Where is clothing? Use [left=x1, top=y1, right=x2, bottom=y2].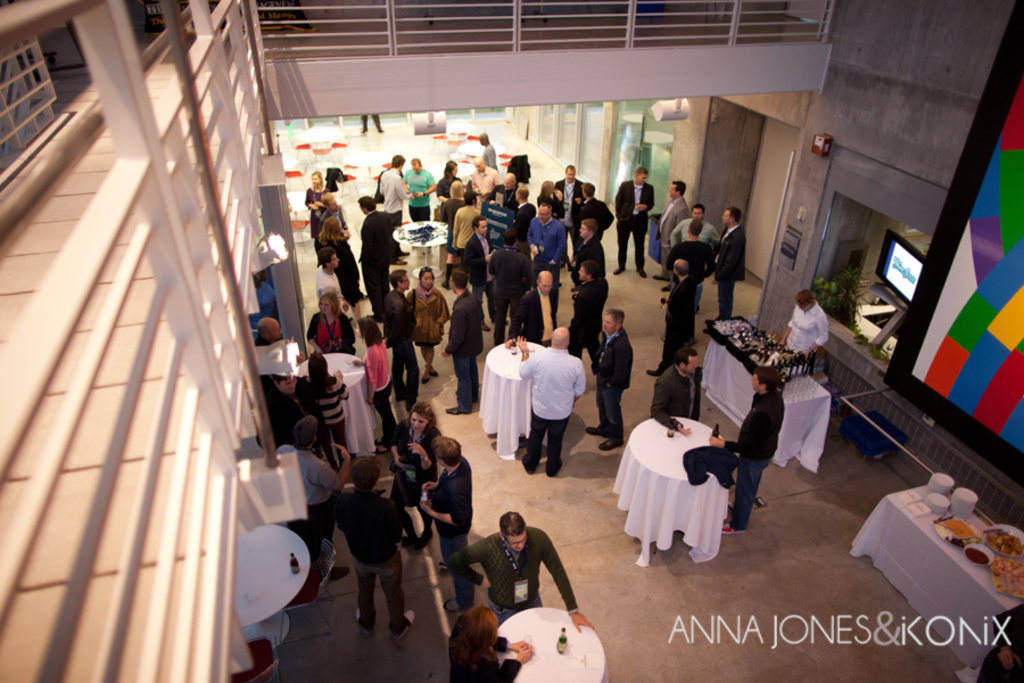
[left=441, top=198, right=463, bottom=256].
